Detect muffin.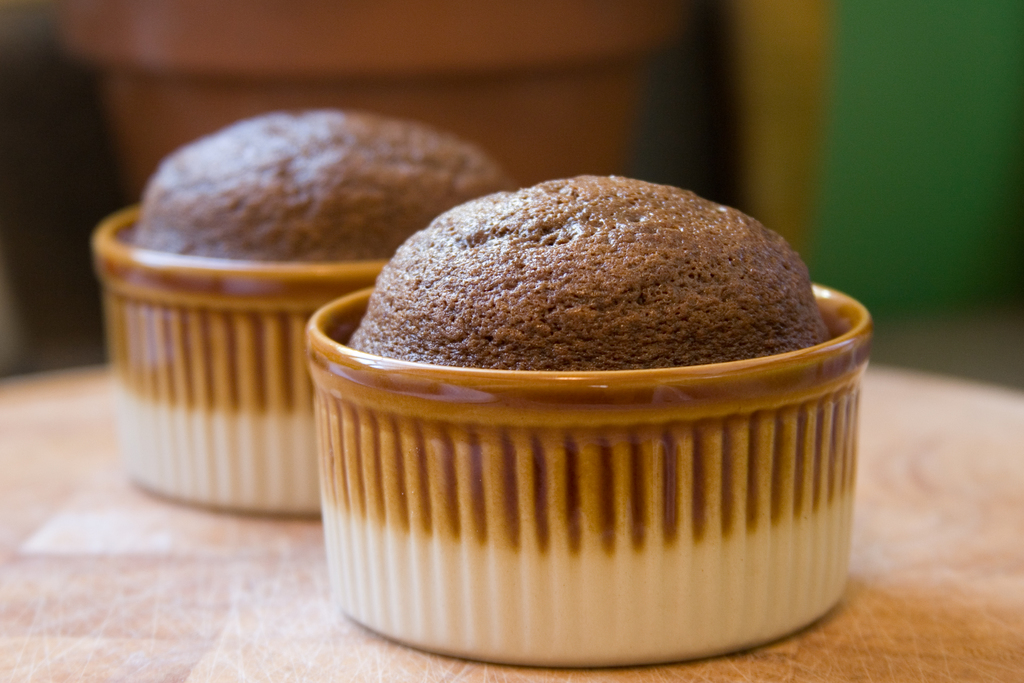
Detected at 124:104:514:267.
